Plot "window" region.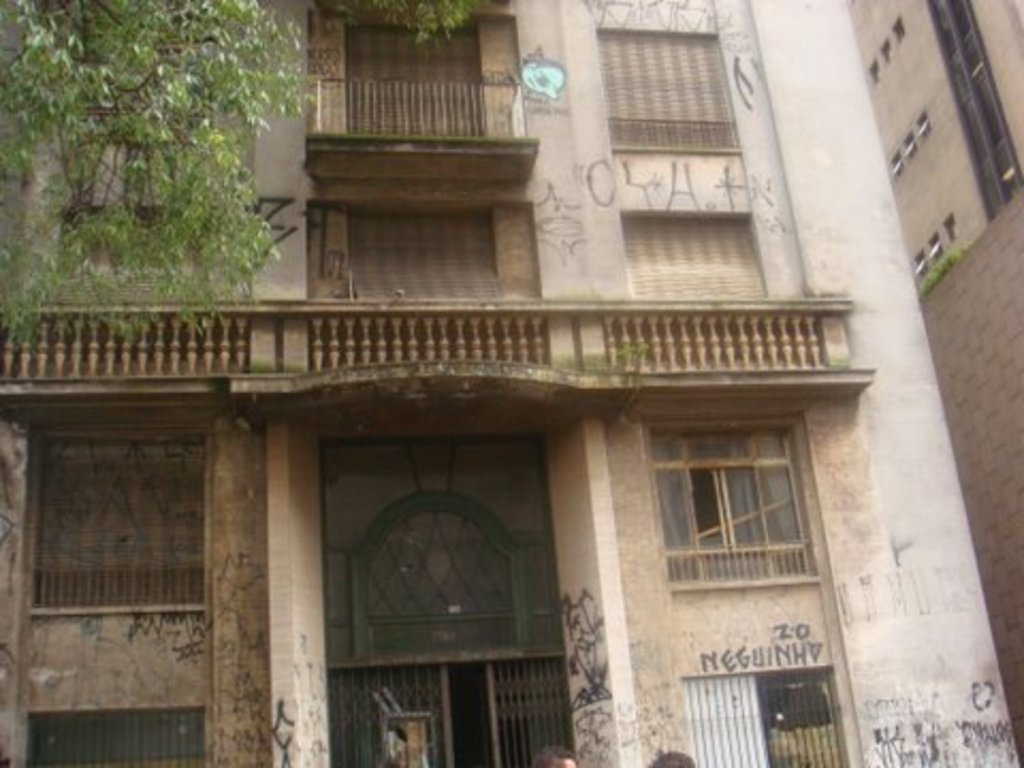
Plotted at [left=621, top=203, right=772, bottom=301].
